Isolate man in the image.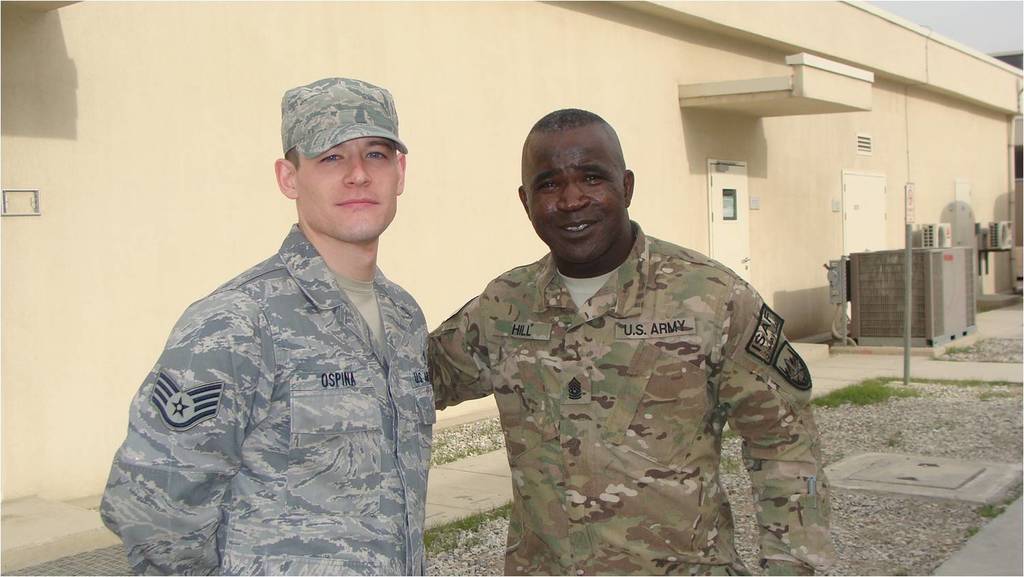
Isolated region: crop(103, 71, 438, 576).
